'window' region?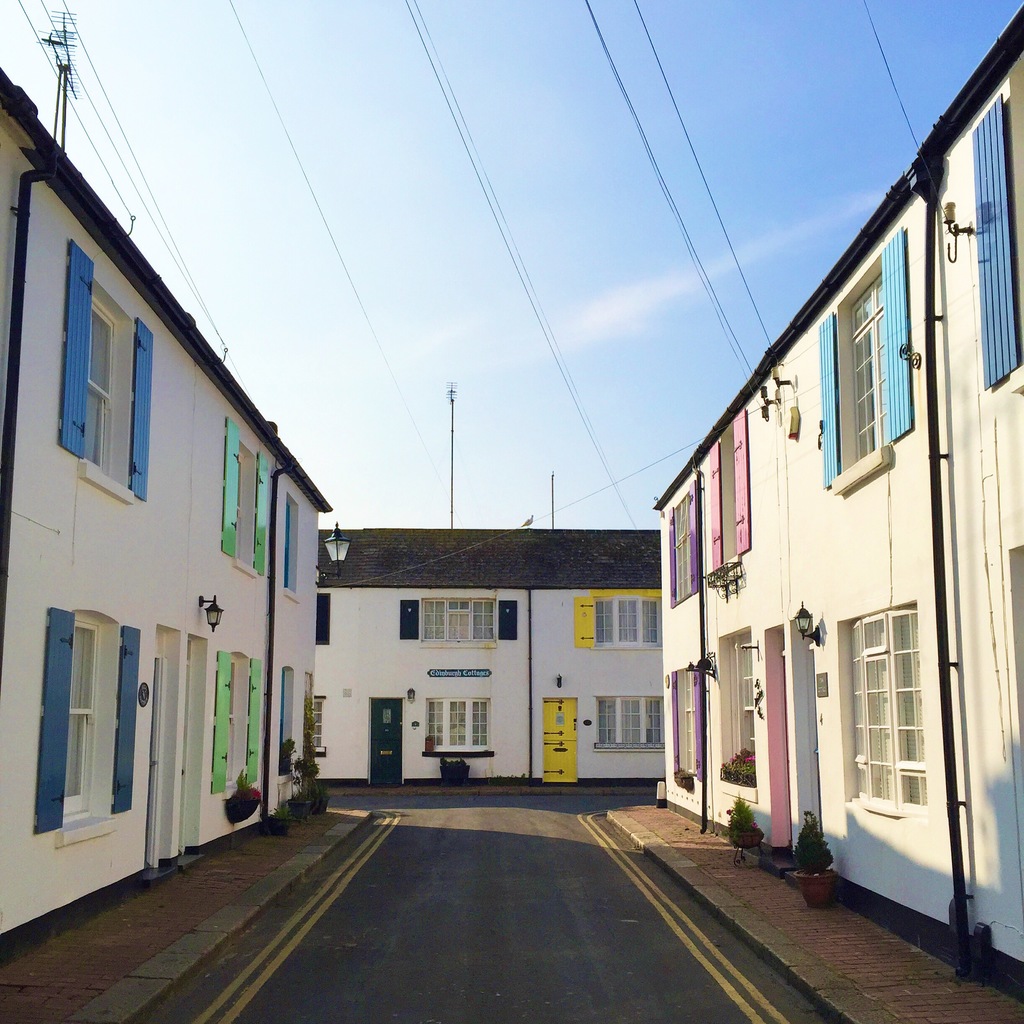
locate(727, 634, 758, 778)
